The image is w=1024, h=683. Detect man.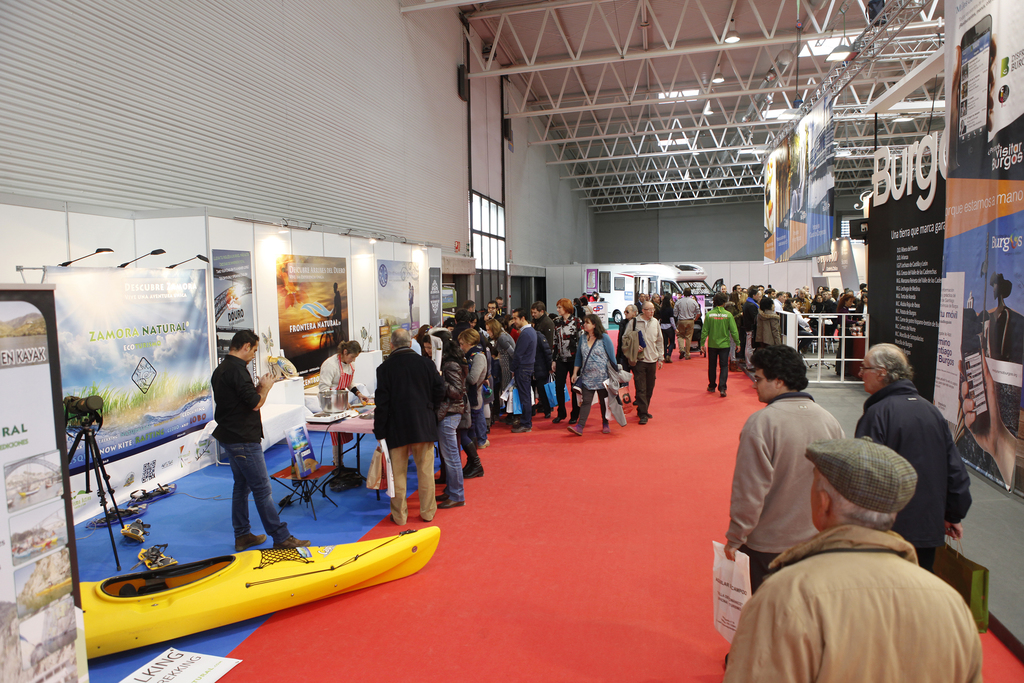
Detection: box(634, 291, 643, 313).
